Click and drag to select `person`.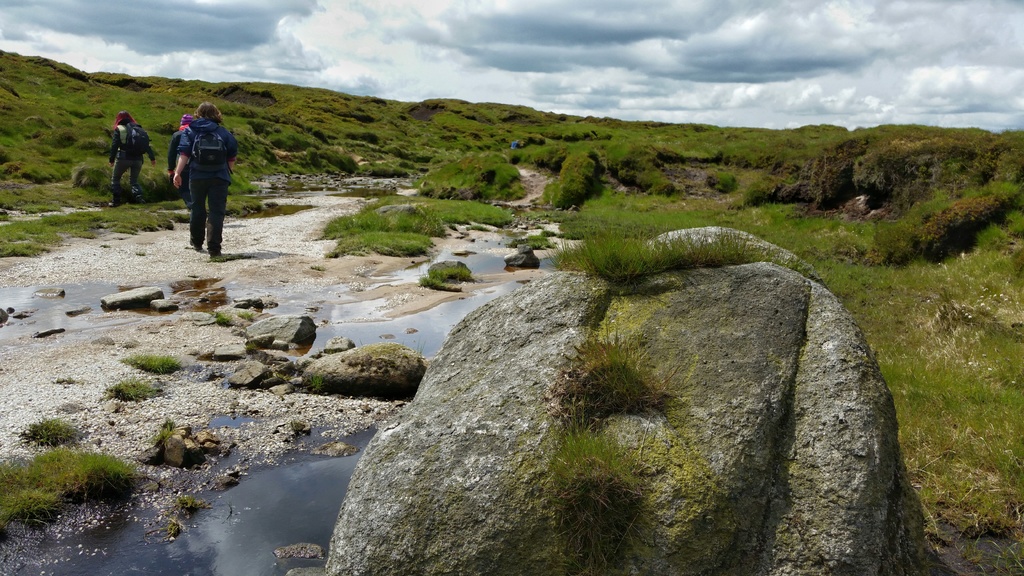
Selection: (left=175, top=120, right=198, bottom=205).
